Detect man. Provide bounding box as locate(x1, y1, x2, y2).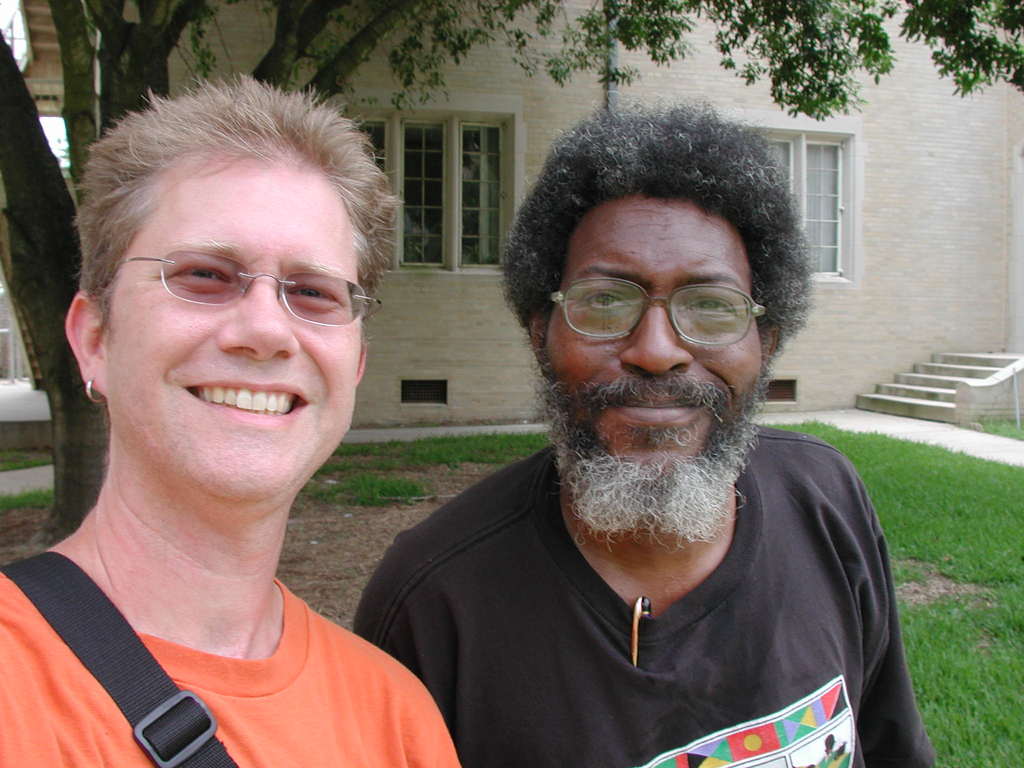
locate(0, 73, 460, 767).
